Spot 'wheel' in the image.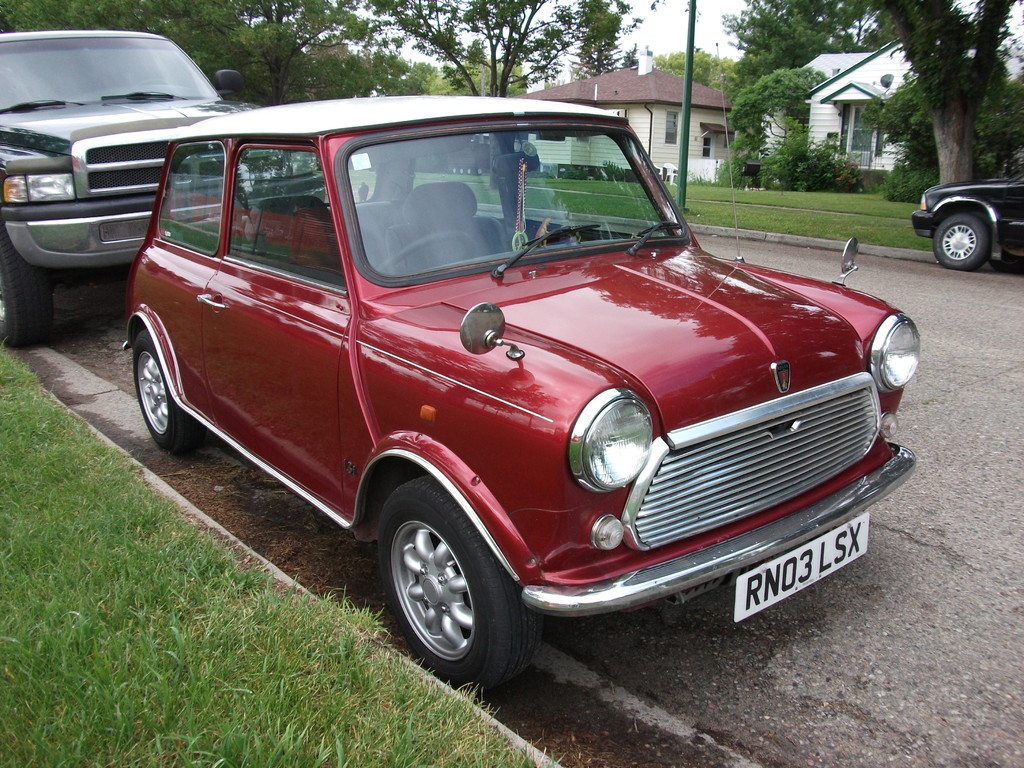
'wheel' found at region(132, 336, 207, 452).
